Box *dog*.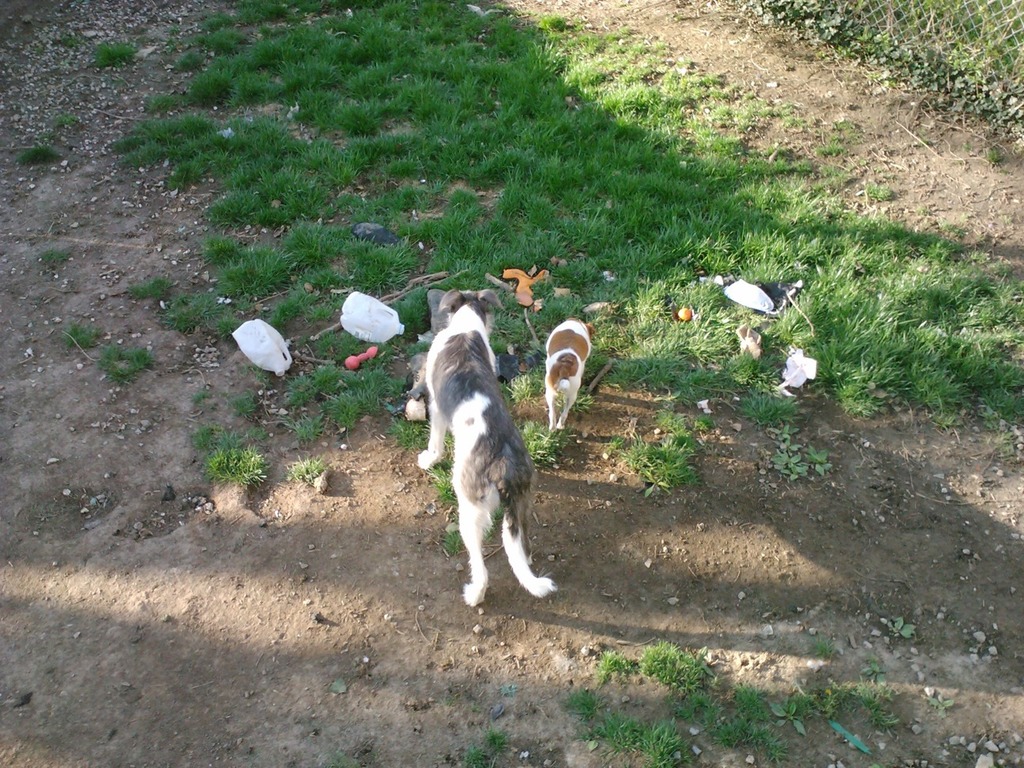
bbox=(539, 311, 597, 426).
